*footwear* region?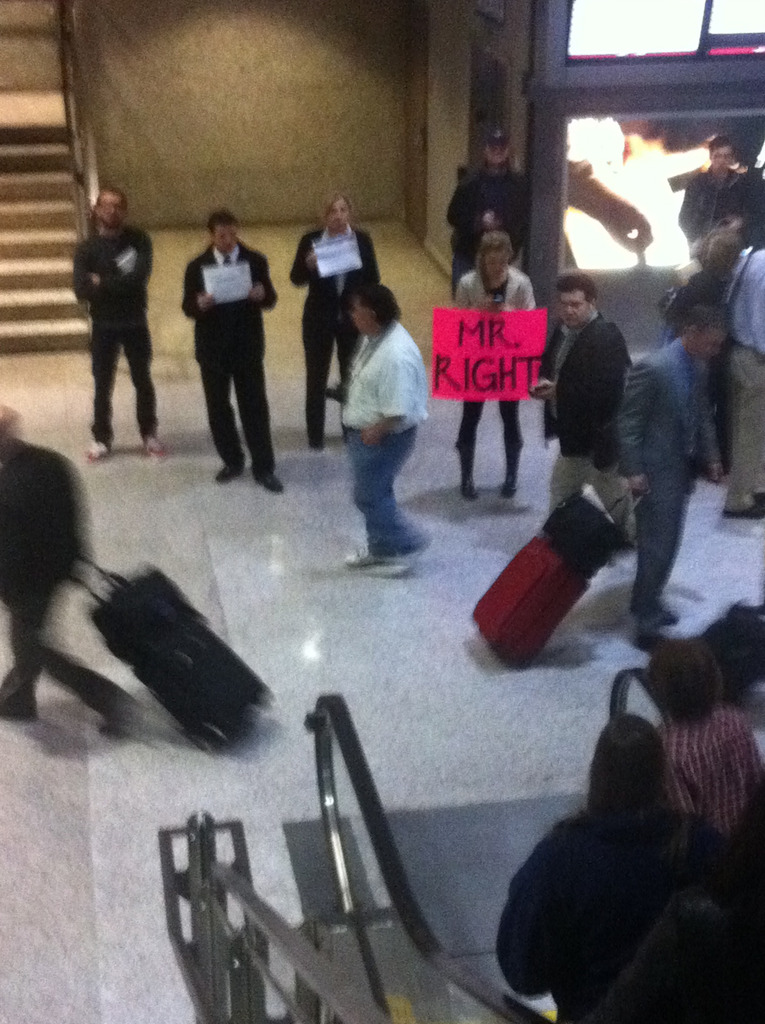
{"x1": 453, "y1": 440, "x2": 475, "y2": 497}
